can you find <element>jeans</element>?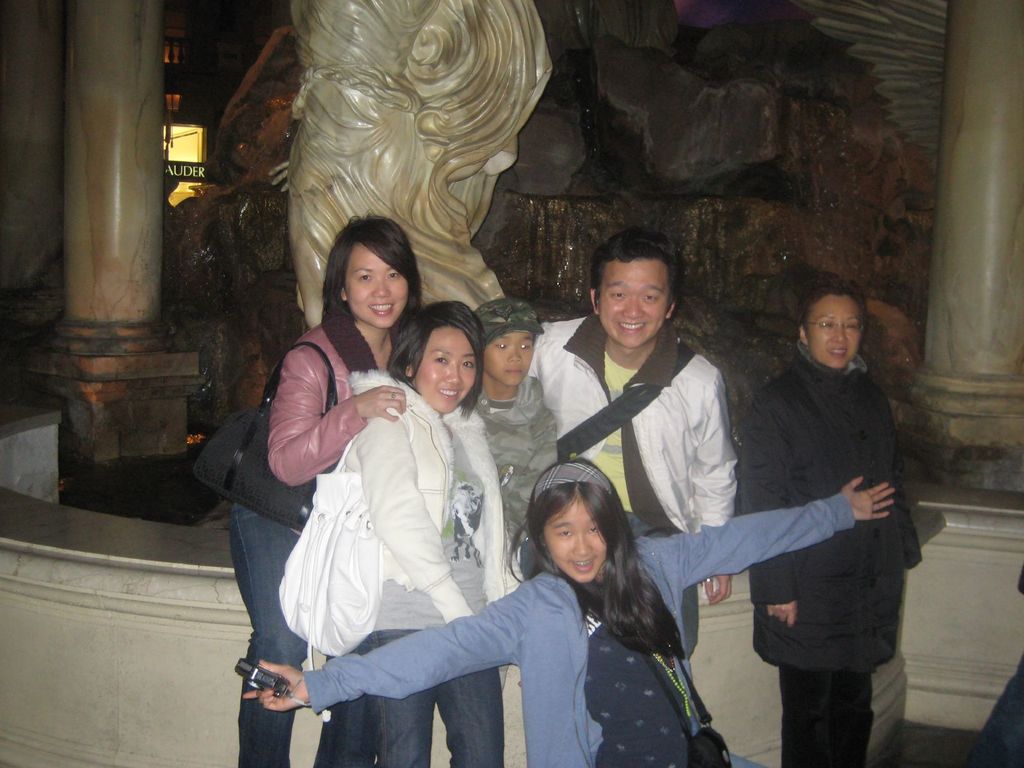
Yes, bounding box: {"x1": 374, "y1": 635, "x2": 500, "y2": 767}.
